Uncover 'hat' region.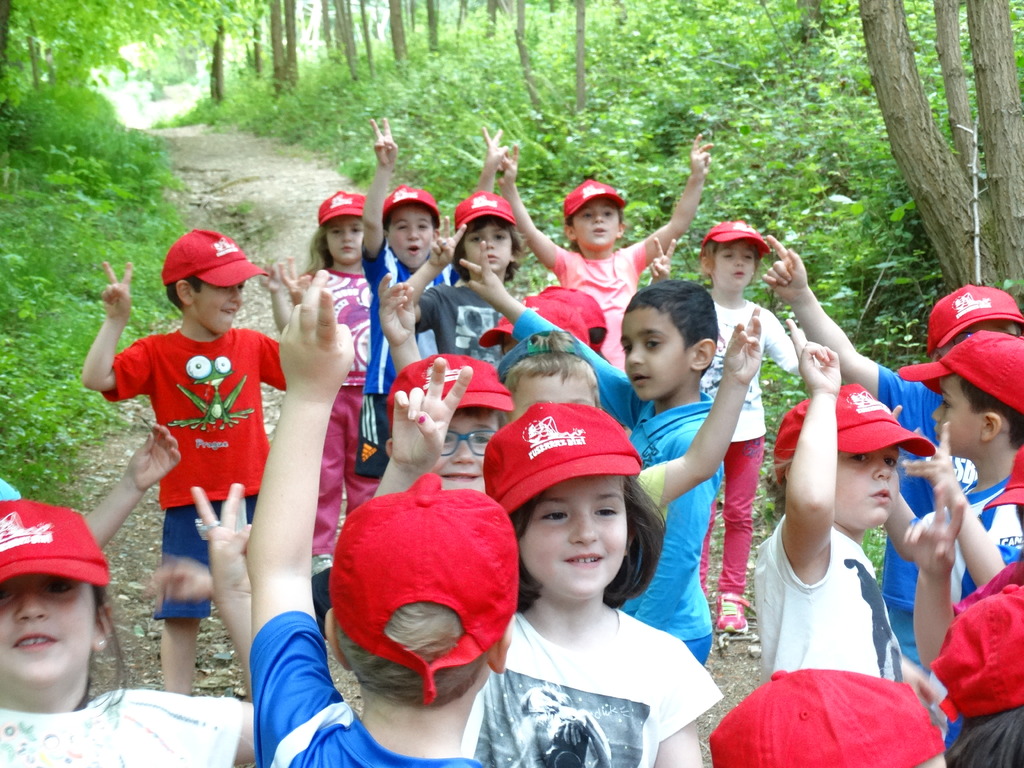
Uncovered: 454 191 516 232.
